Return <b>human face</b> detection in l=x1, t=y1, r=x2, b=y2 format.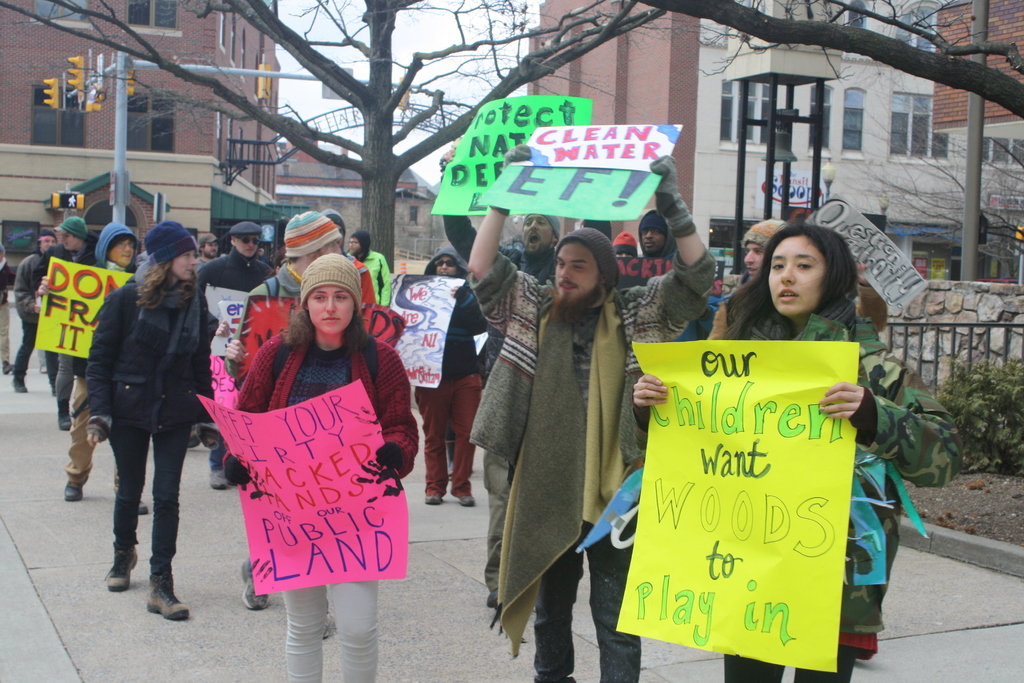
l=324, t=241, r=345, b=256.
